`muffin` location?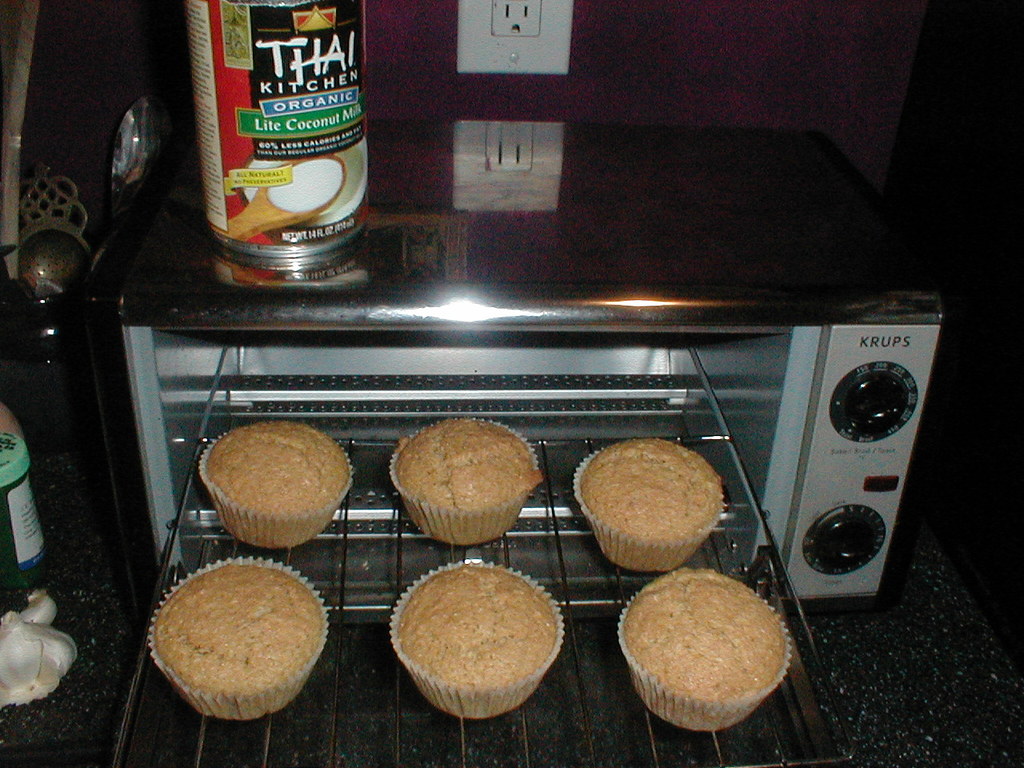
box(391, 415, 541, 542)
